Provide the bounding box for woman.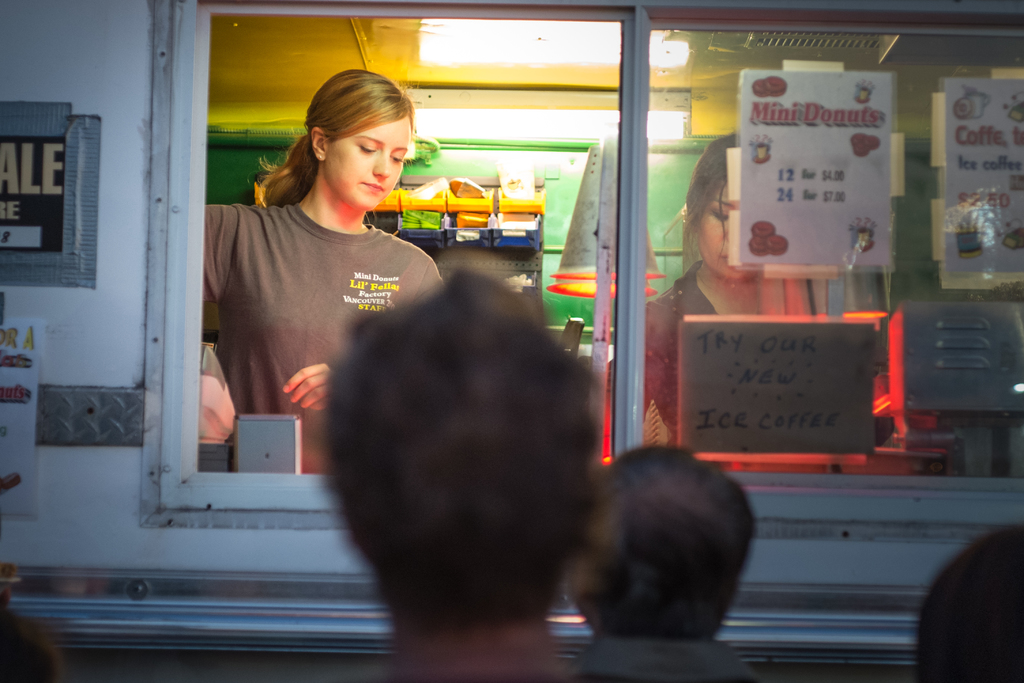
rect(190, 83, 443, 521).
